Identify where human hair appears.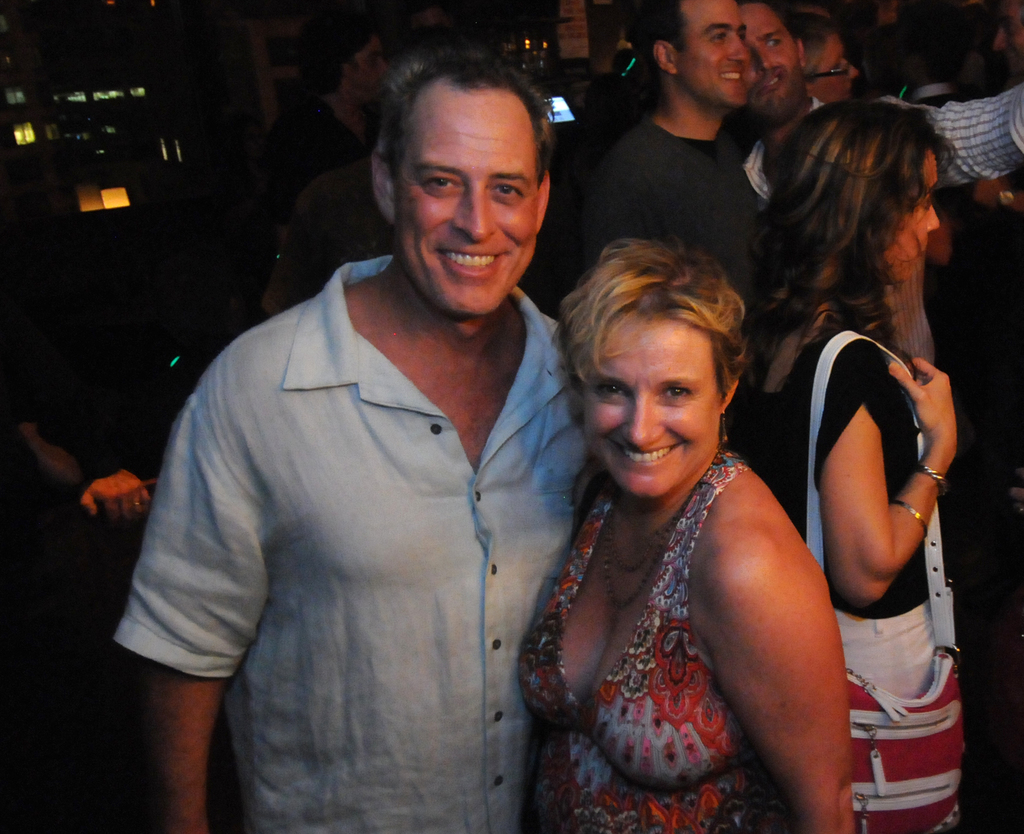
Appears at crop(635, 0, 688, 70).
